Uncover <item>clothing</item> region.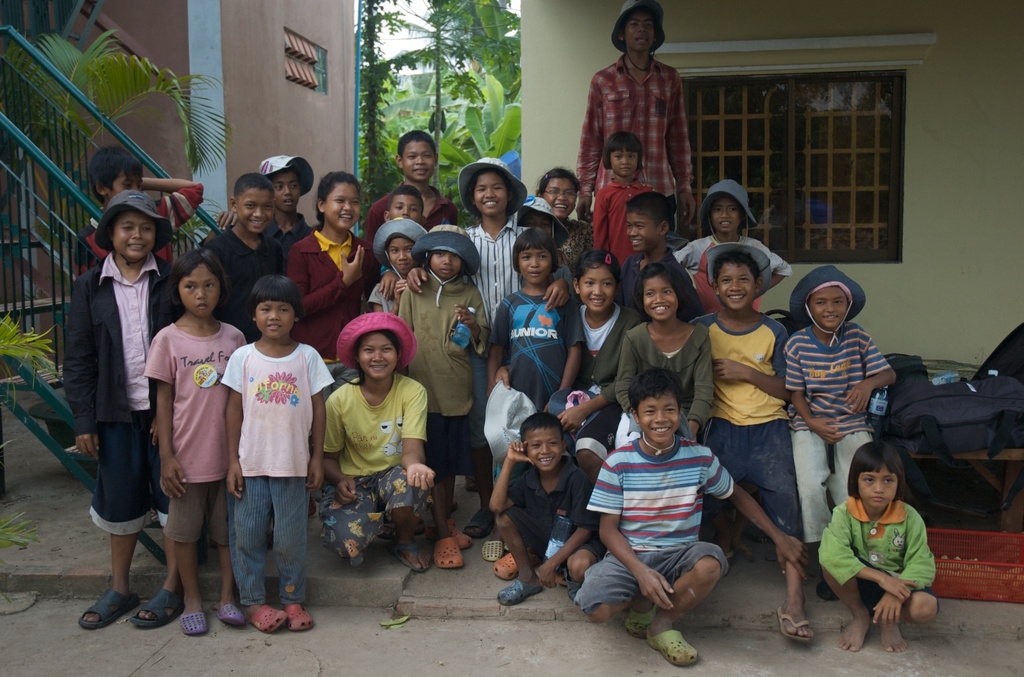
Uncovered: region(144, 325, 235, 546).
